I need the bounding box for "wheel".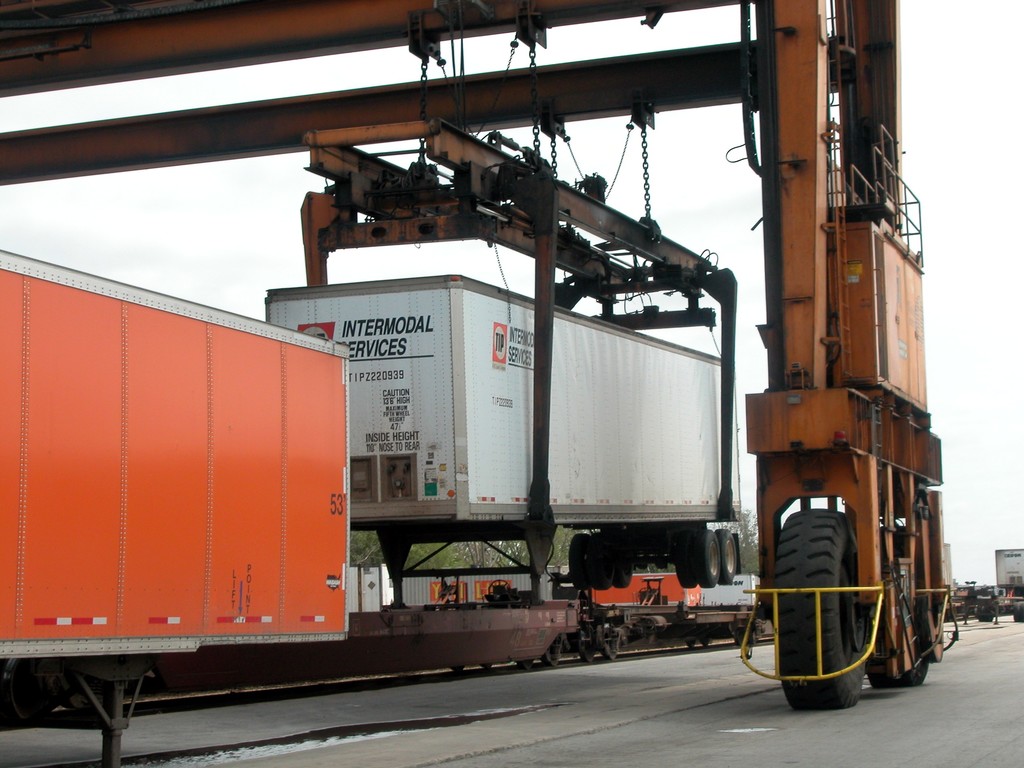
Here it is: bbox=[675, 538, 696, 590].
